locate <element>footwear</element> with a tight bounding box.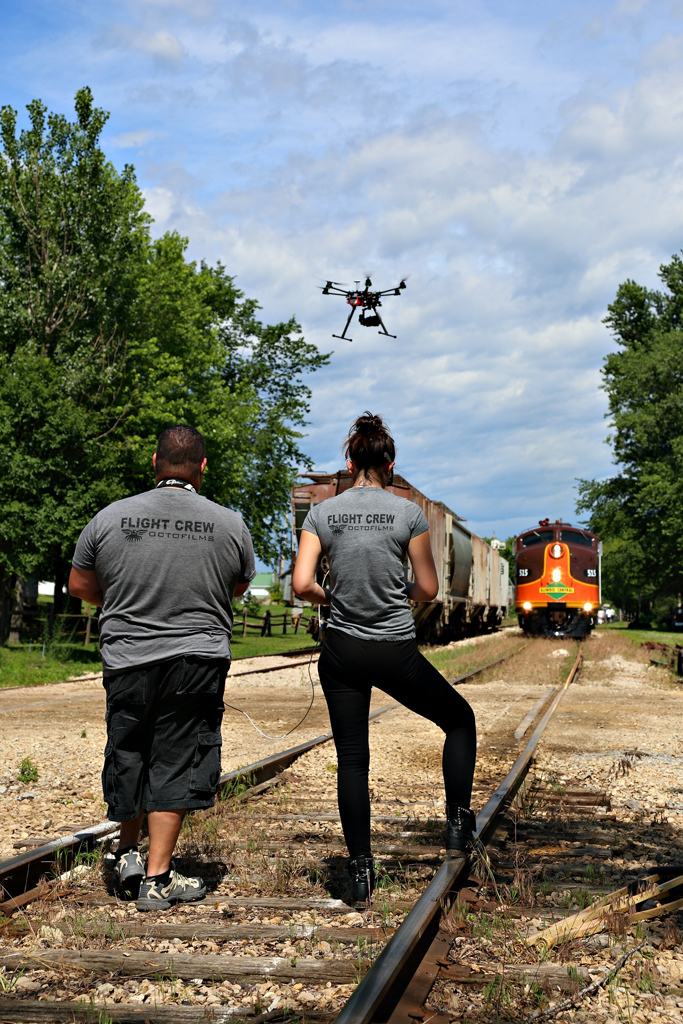
rect(443, 806, 469, 854).
